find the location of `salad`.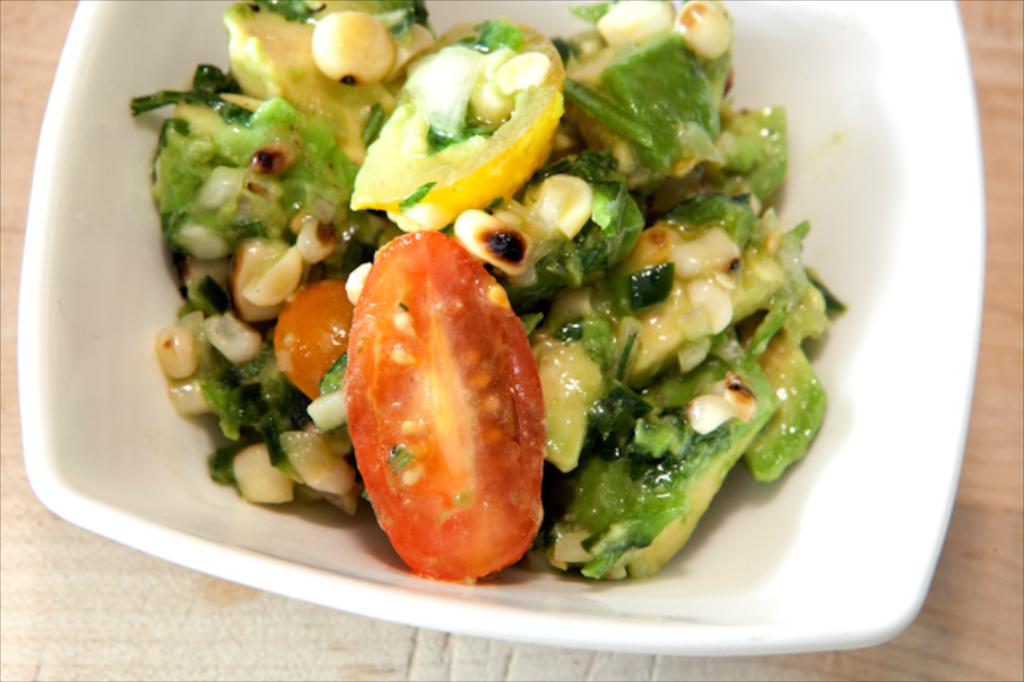
Location: 126/0/838/591.
